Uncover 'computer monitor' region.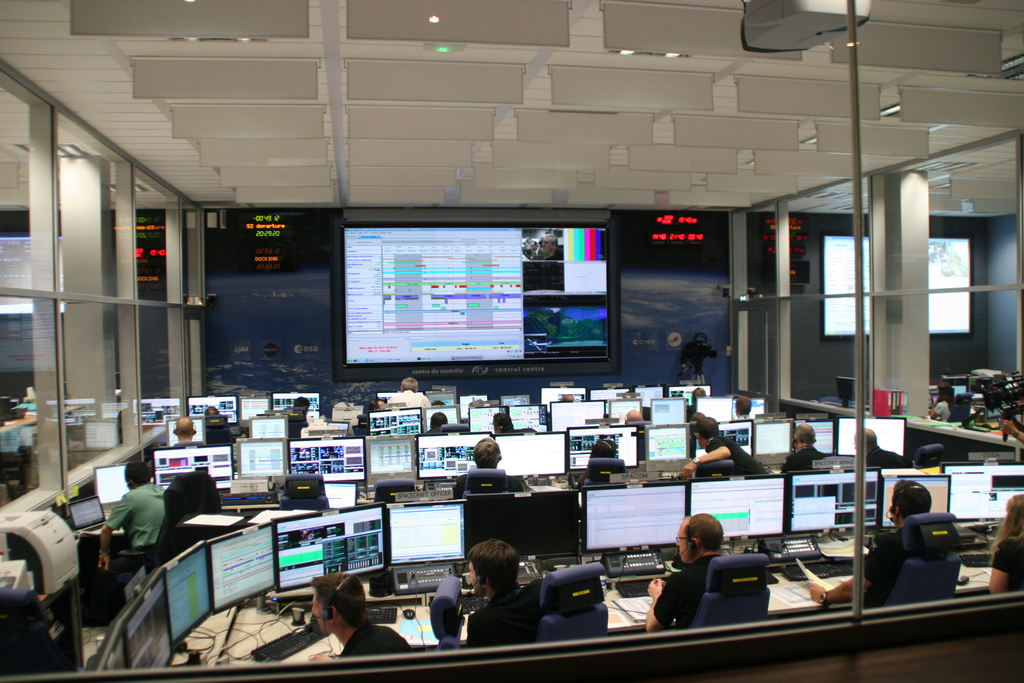
Uncovered: l=787, t=466, r=876, b=545.
